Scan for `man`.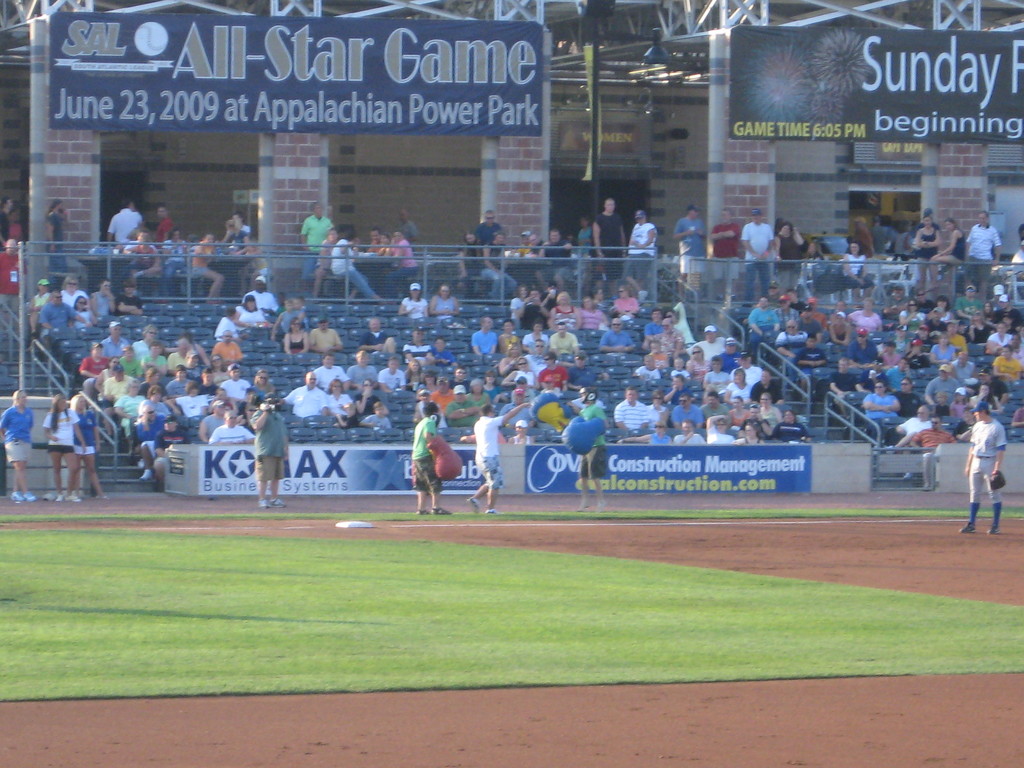
Scan result: box(103, 324, 133, 354).
